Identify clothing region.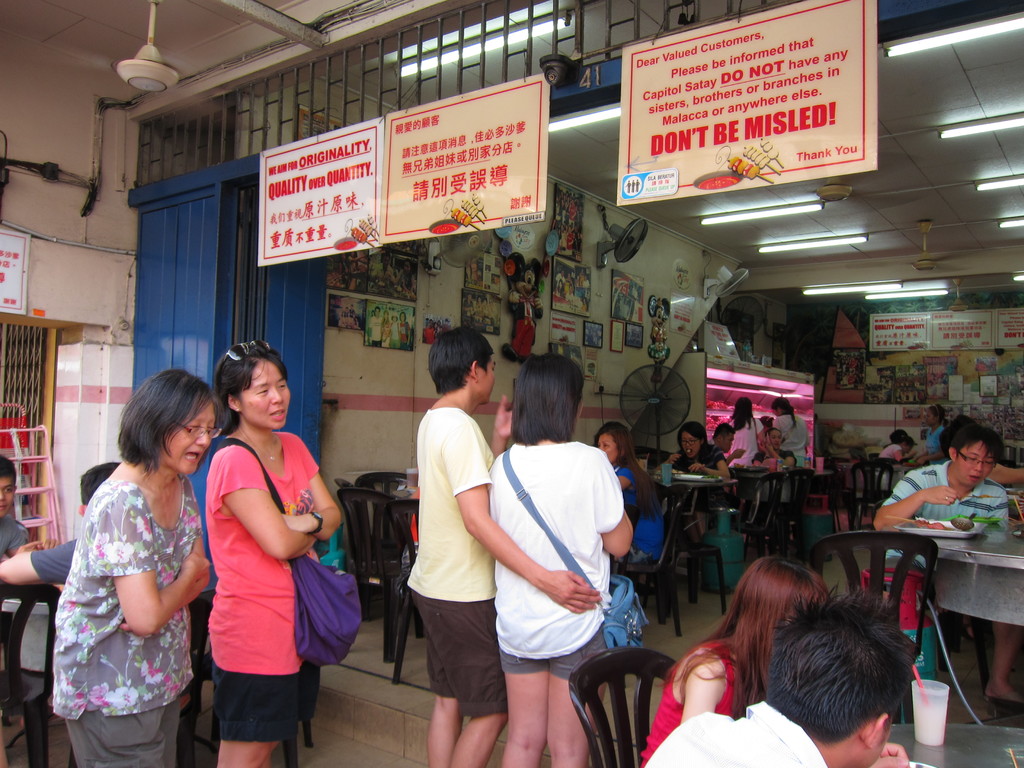
Region: left=49, top=468, right=206, bottom=767.
